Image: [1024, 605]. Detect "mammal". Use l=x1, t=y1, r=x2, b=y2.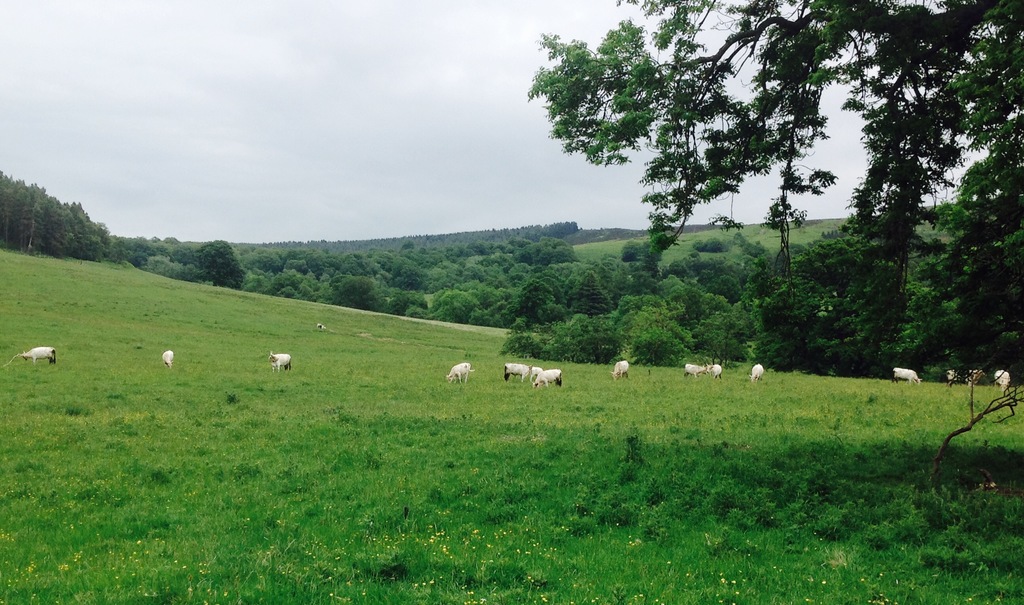
l=269, t=355, r=292, b=372.
